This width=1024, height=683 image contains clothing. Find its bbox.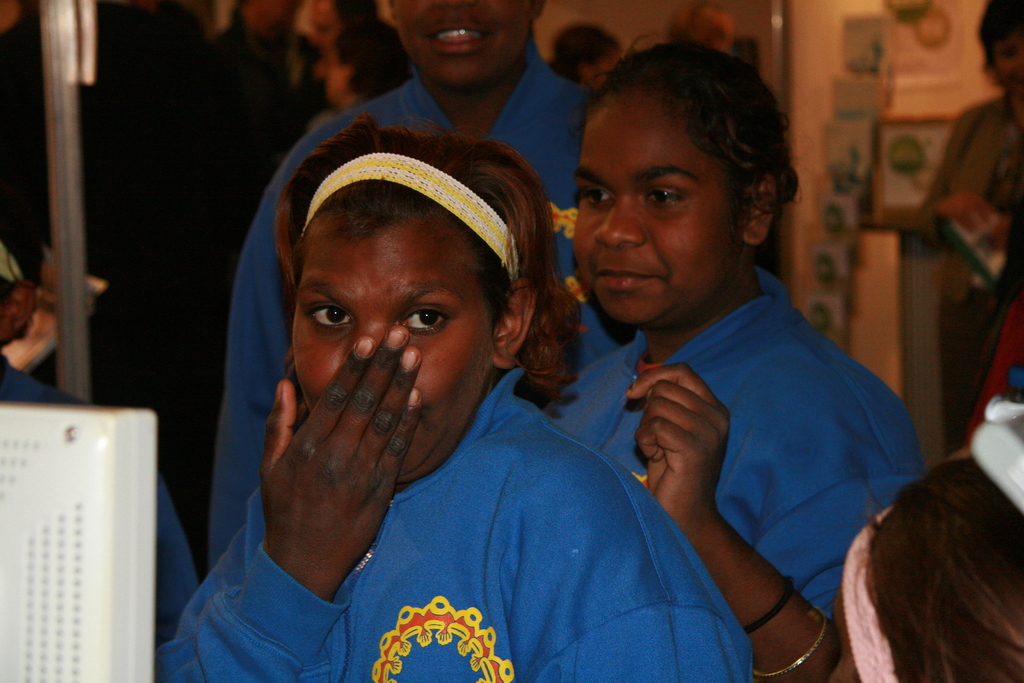
bbox(155, 486, 190, 636).
